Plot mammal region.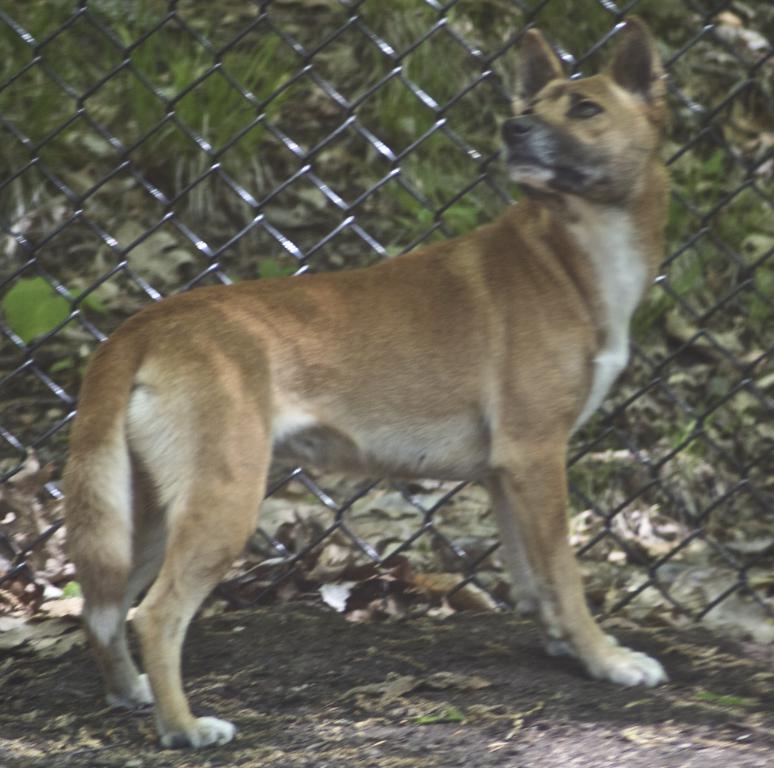
Plotted at [57,5,682,748].
